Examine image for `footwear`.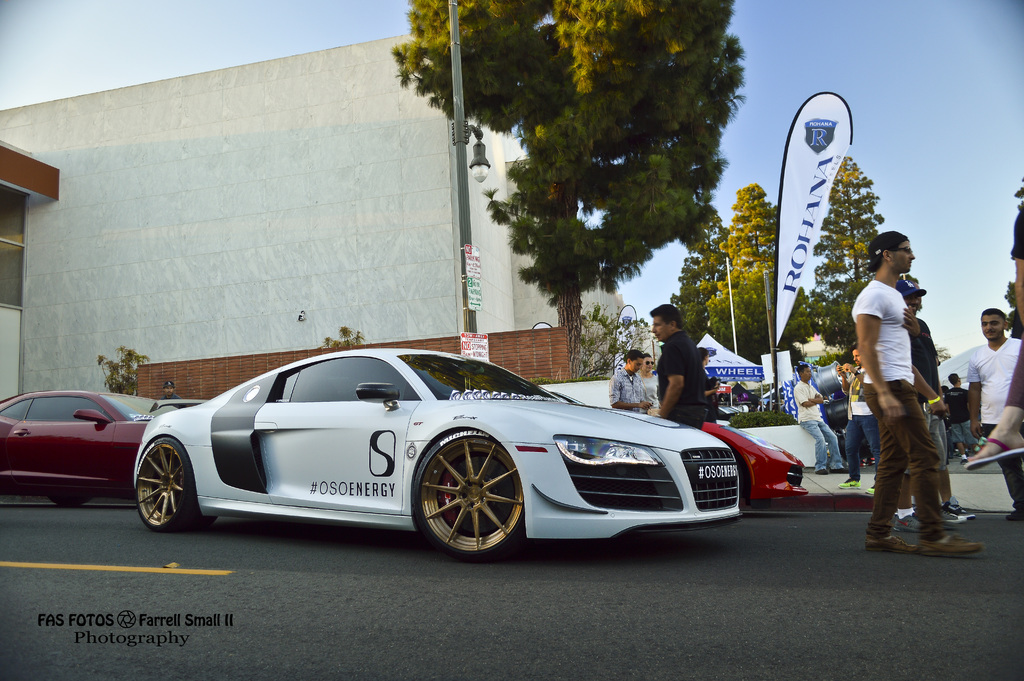
Examination result: 865, 531, 916, 554.
